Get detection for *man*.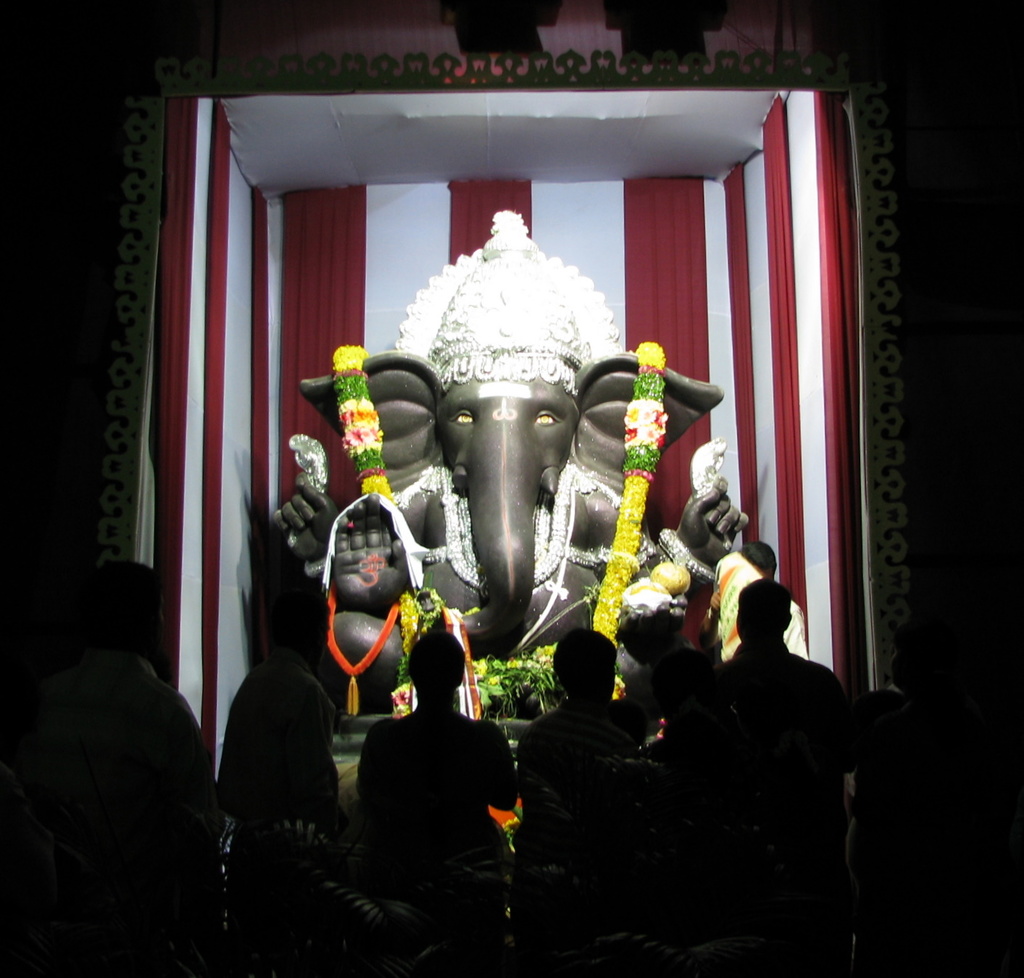
Detection: 47,562,208,977.
